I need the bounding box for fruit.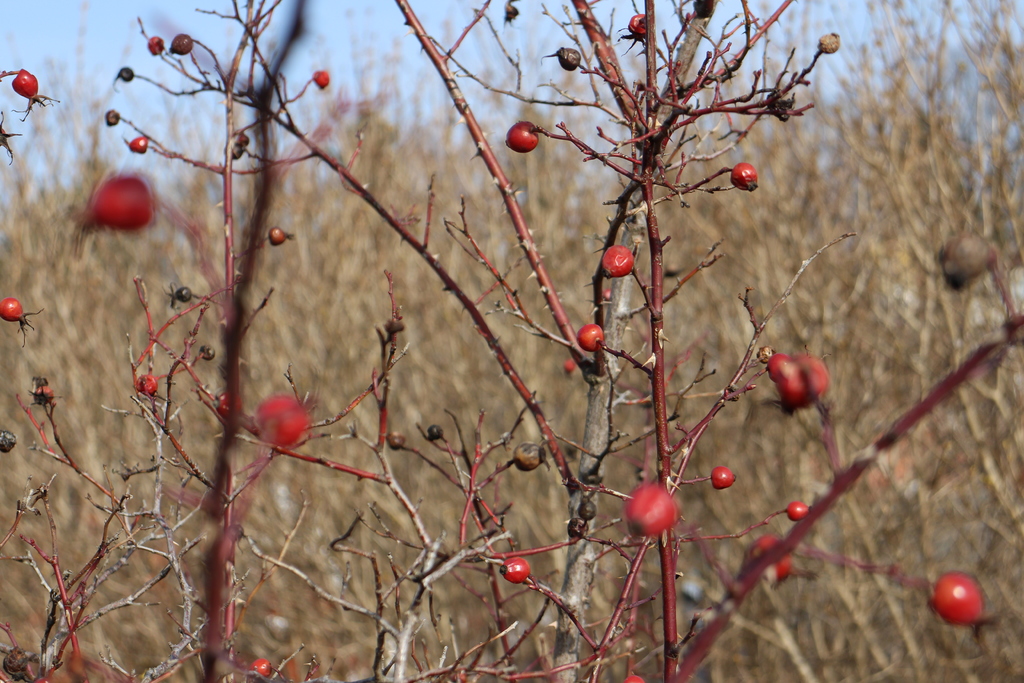
Here it is: (580,320,610,352).
